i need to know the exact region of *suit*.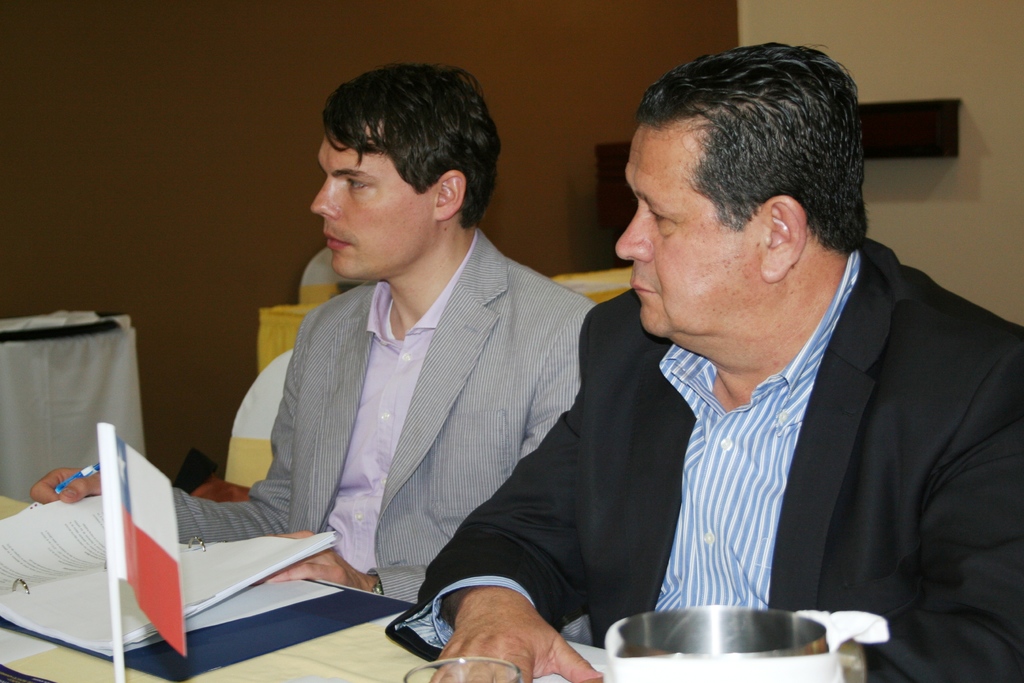
Region: 175 226 600 650.
